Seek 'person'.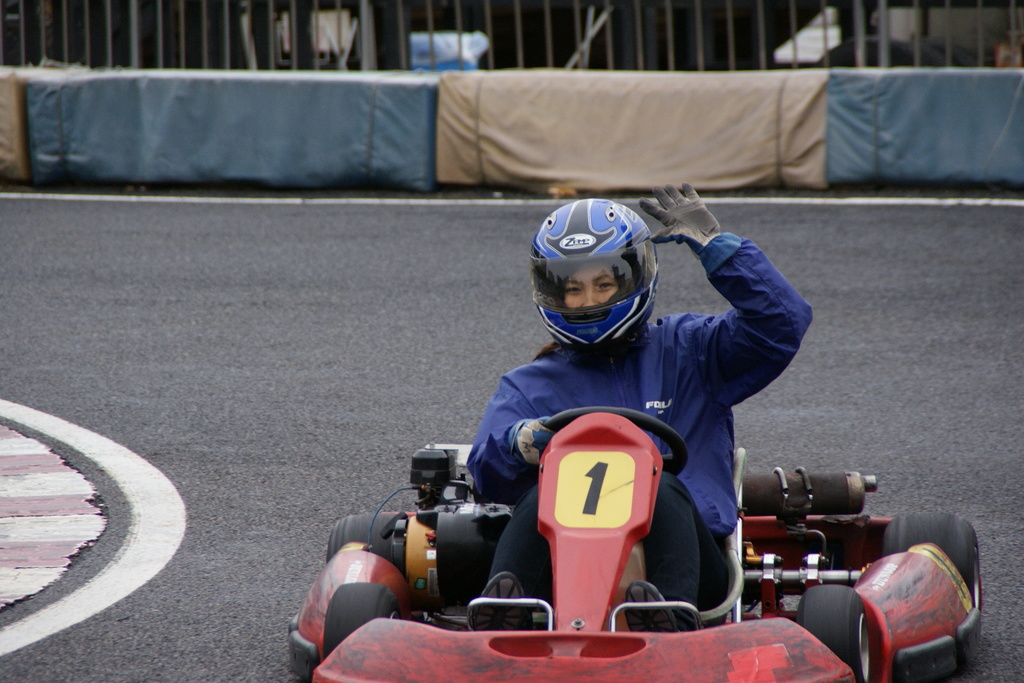
bbox(372, 190, 824, 648).
